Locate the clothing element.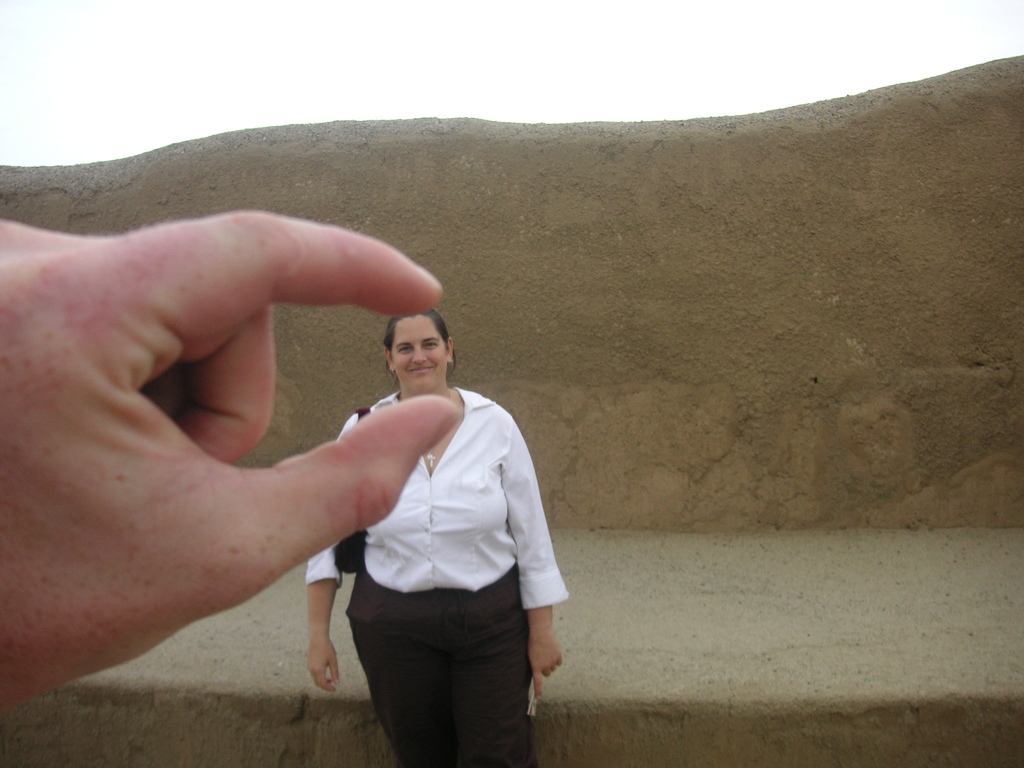
Element bbox: {"x1": 304, "y1": 387, "x2": 570, "y2": 609}.
